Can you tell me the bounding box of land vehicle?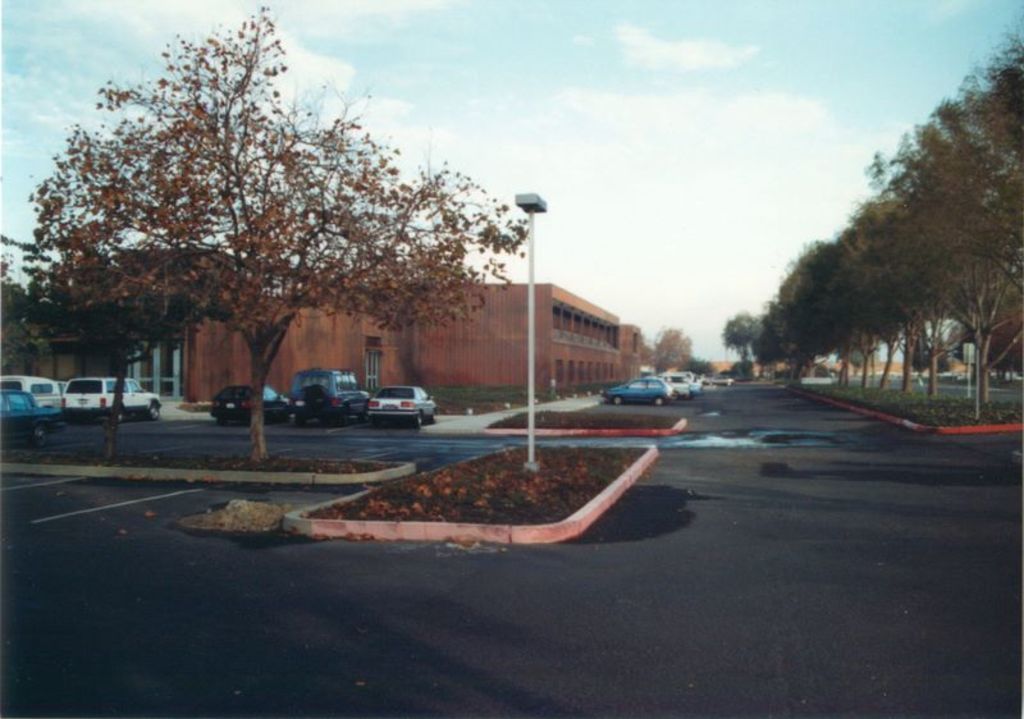
{"x1": 207, "y1": 384, "x2": 288, "y2": 425}.
